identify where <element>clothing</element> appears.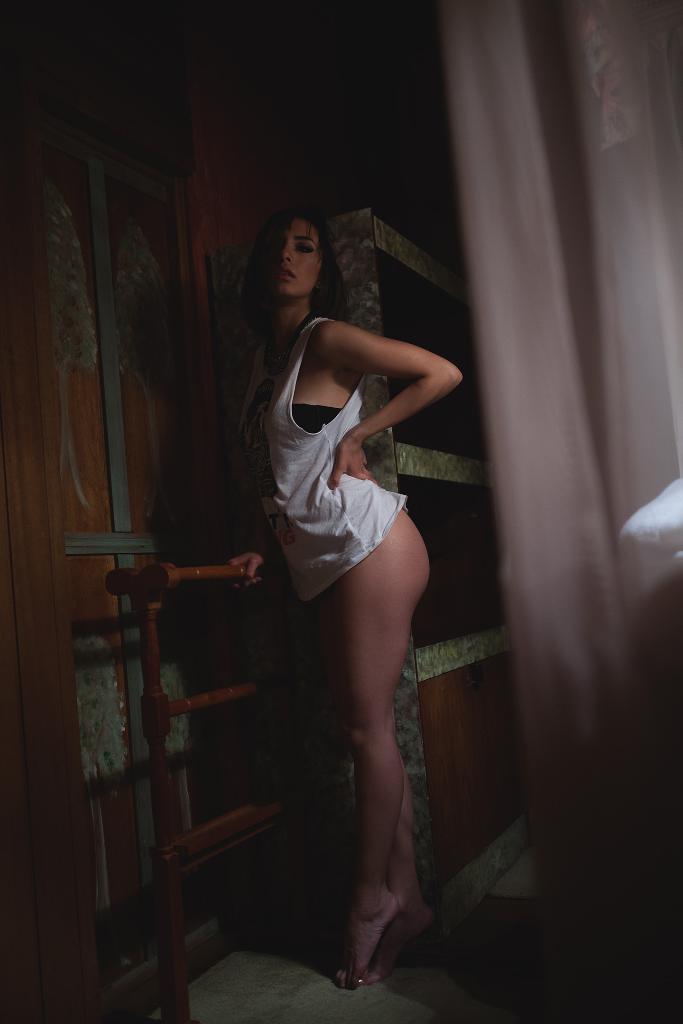
Appears at <box>245,294,432,629</box>.
